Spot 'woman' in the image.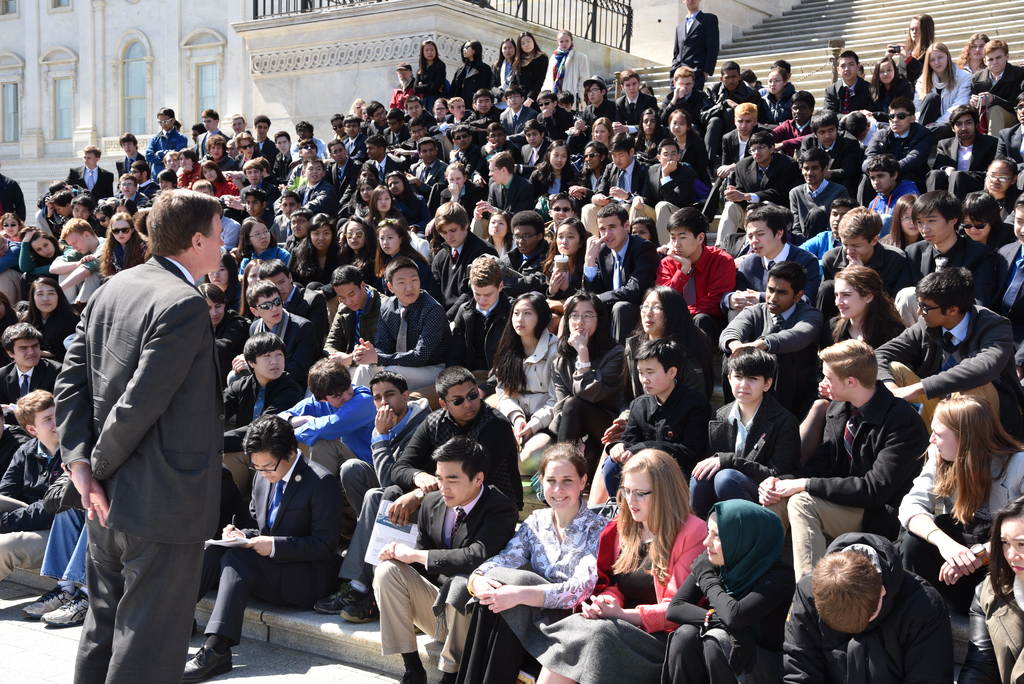
'woman' found at Rect(493, 37, 515, 86).
